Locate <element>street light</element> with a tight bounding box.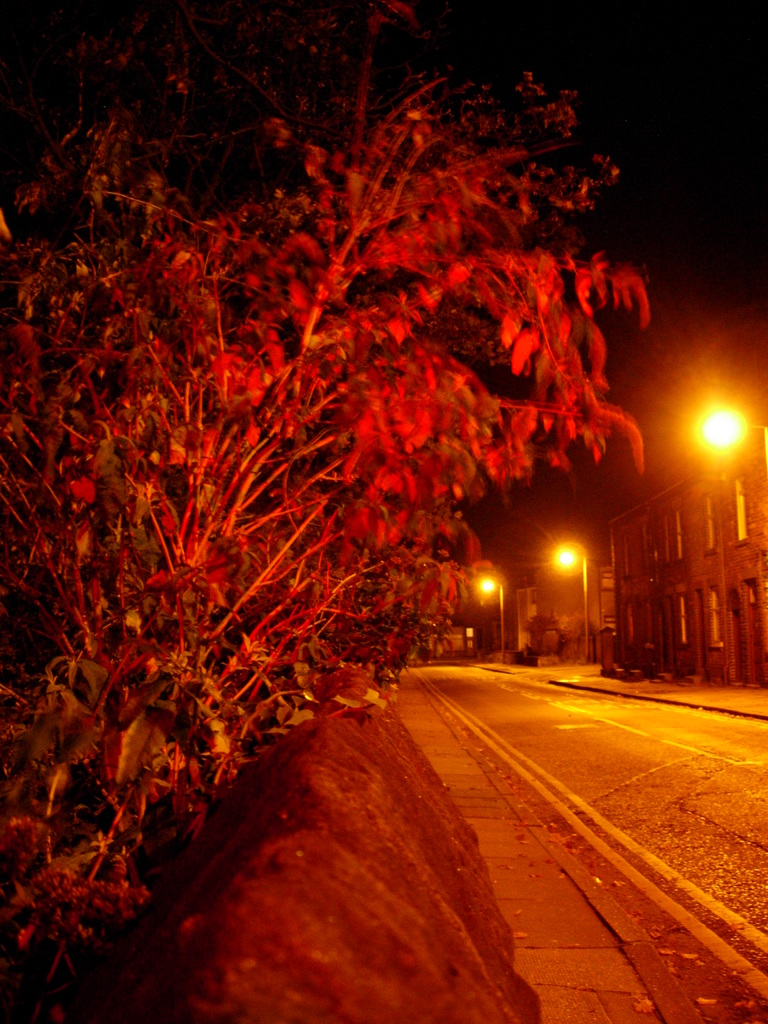
bbox=(535, 509, 609, 647).
